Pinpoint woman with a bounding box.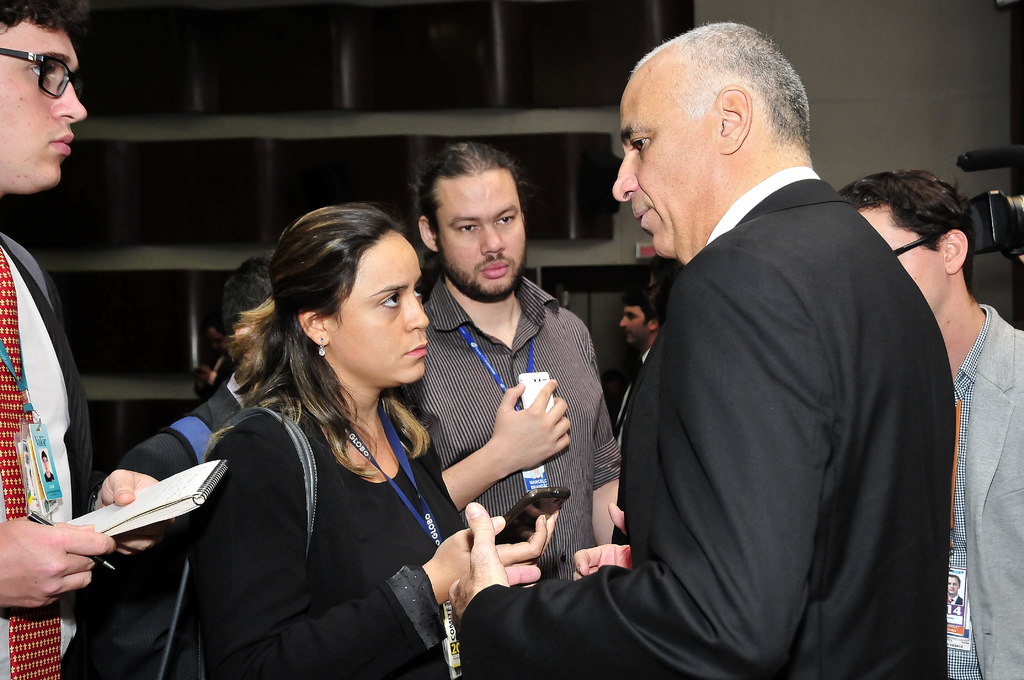
<bbox>147, 193, 486, 679</bbox>.
